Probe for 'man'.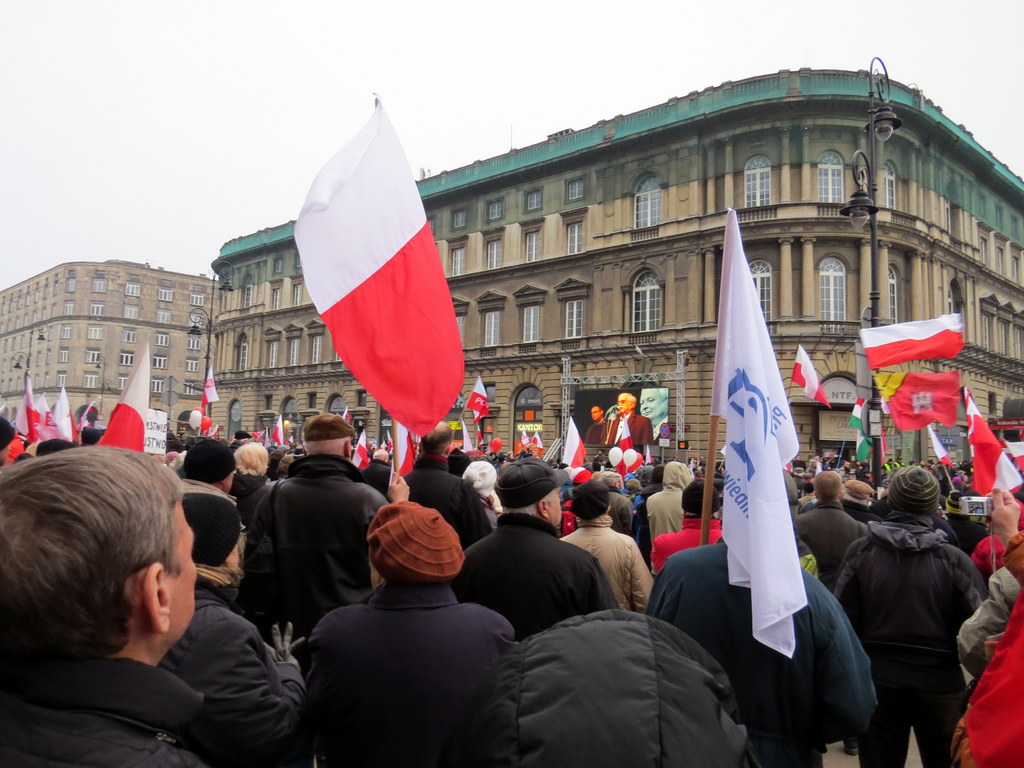
Probe result: 599,392,653,449.
